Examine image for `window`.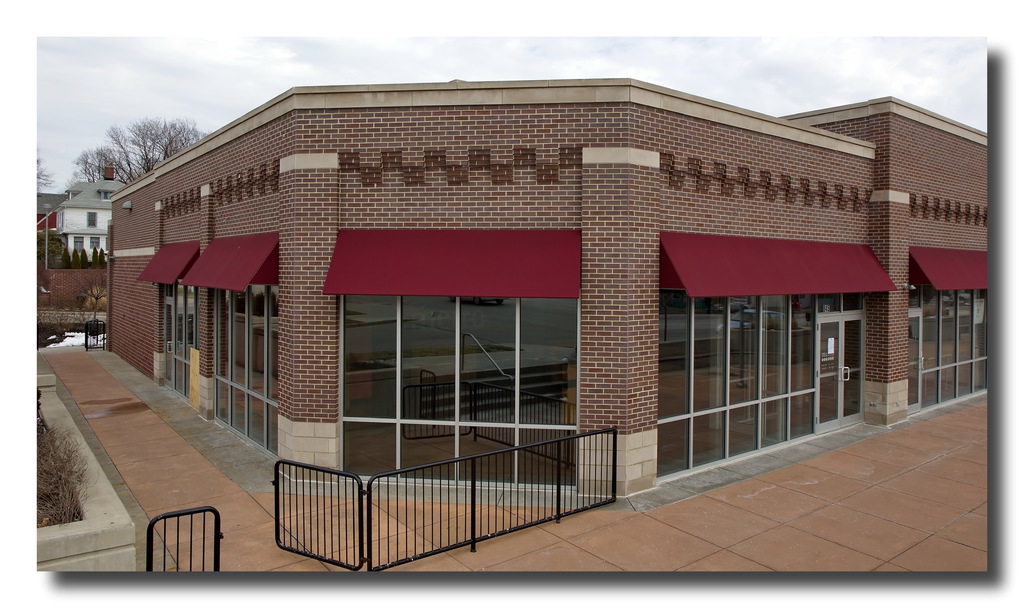
Examination result: (97,189,112,200).
